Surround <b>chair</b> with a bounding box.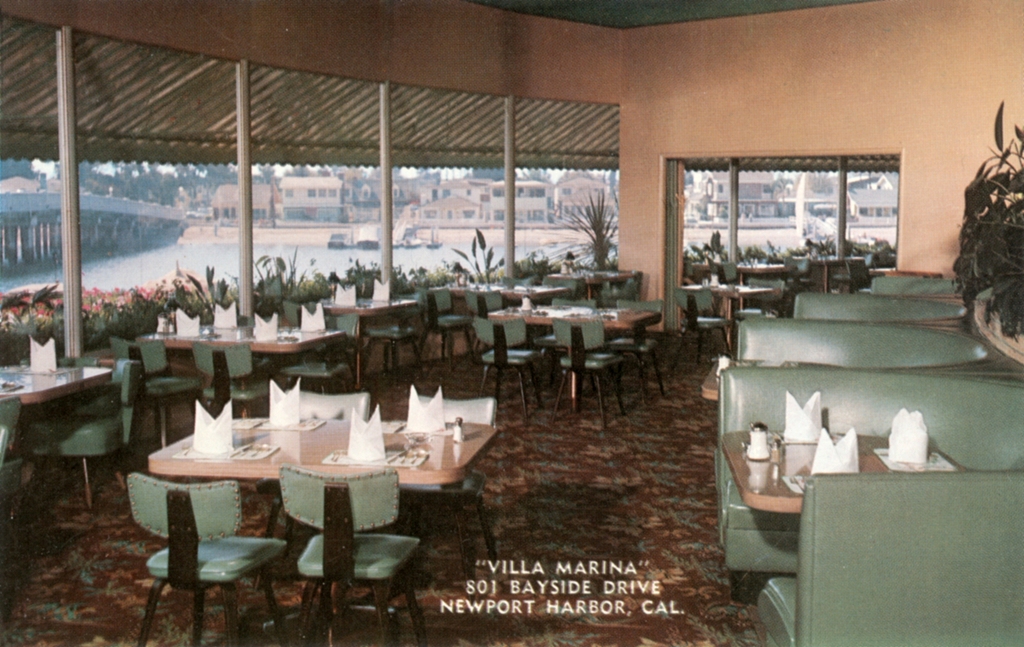
280, 312, 360, 385.
